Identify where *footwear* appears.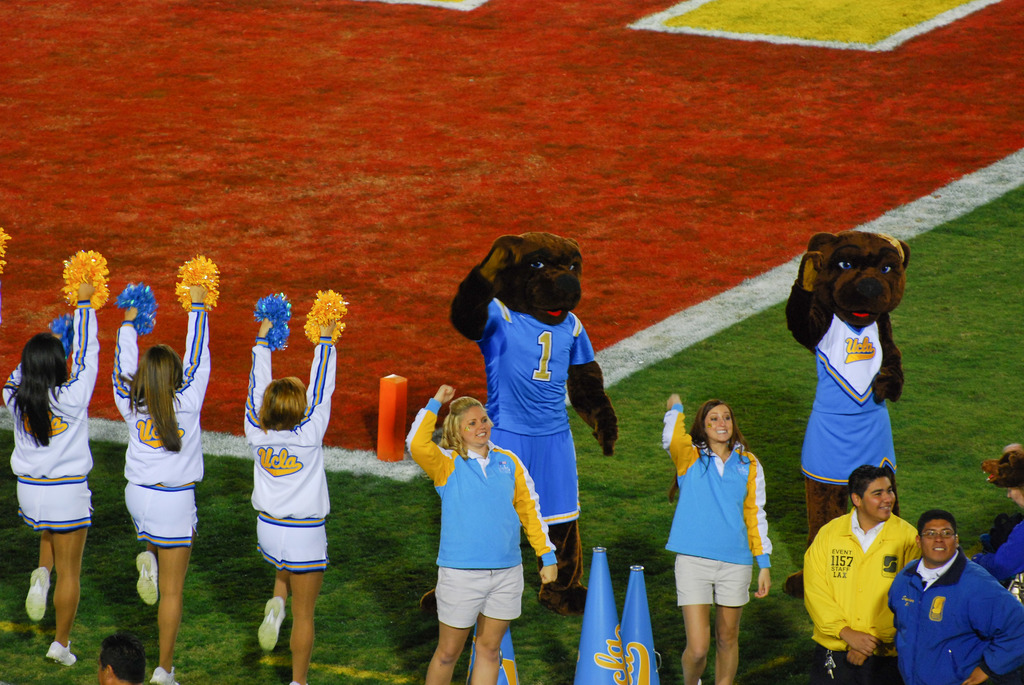
Appears at 258/600/290/651.
